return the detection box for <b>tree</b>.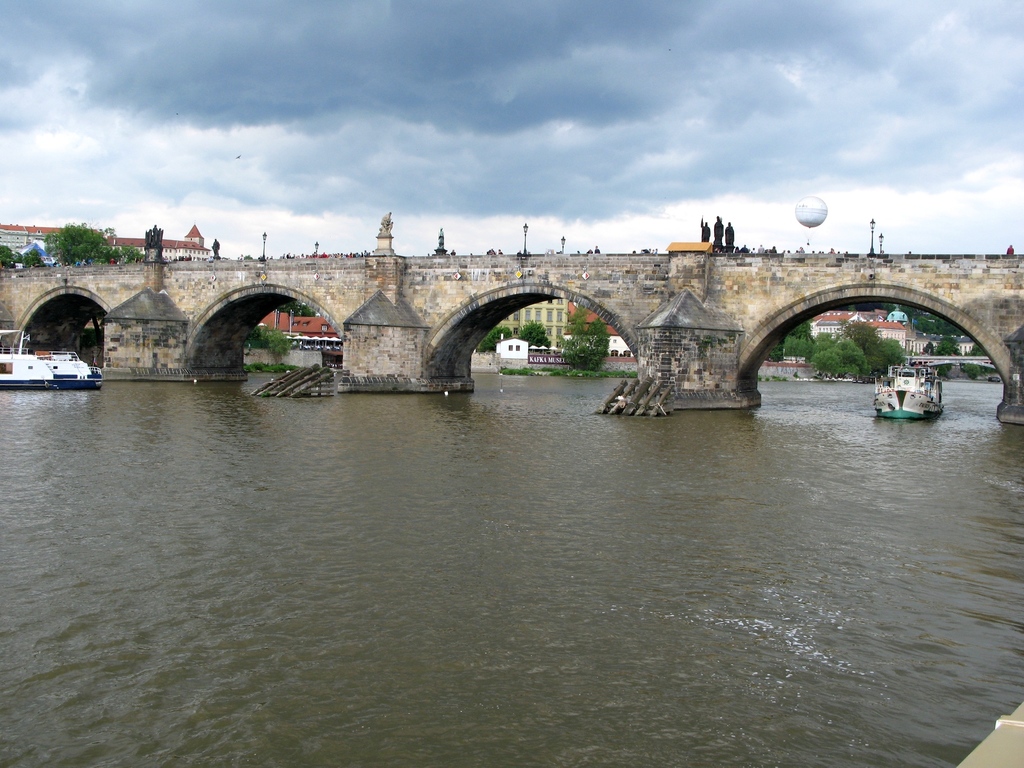
bbox=(247, 324, 298, 360).
